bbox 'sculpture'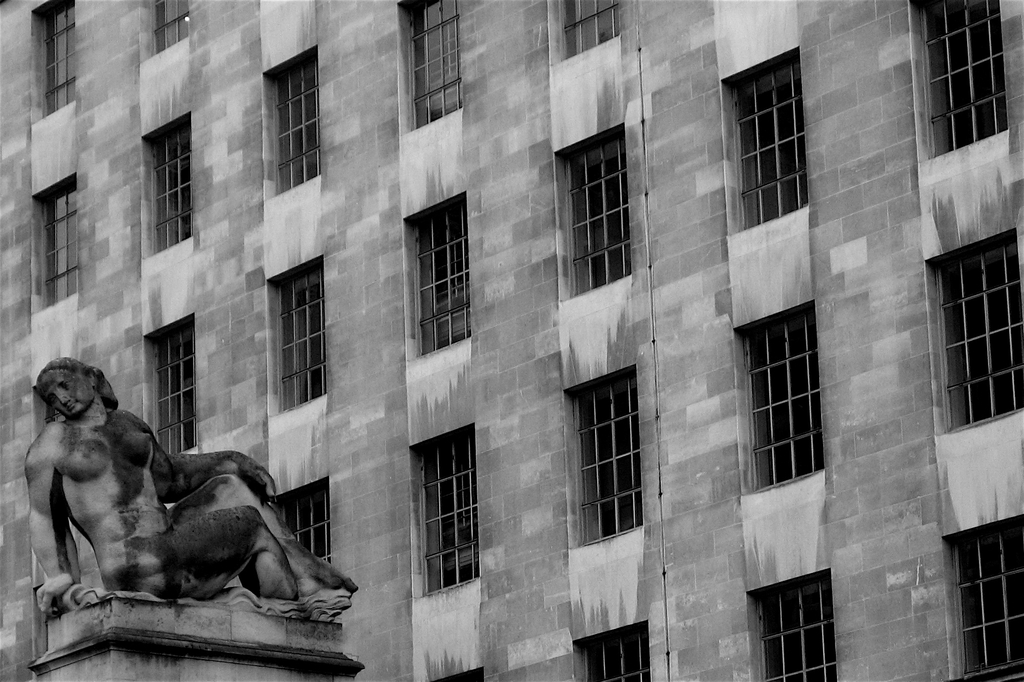
(x1=26, y1=369, x2=347, y2=644)
